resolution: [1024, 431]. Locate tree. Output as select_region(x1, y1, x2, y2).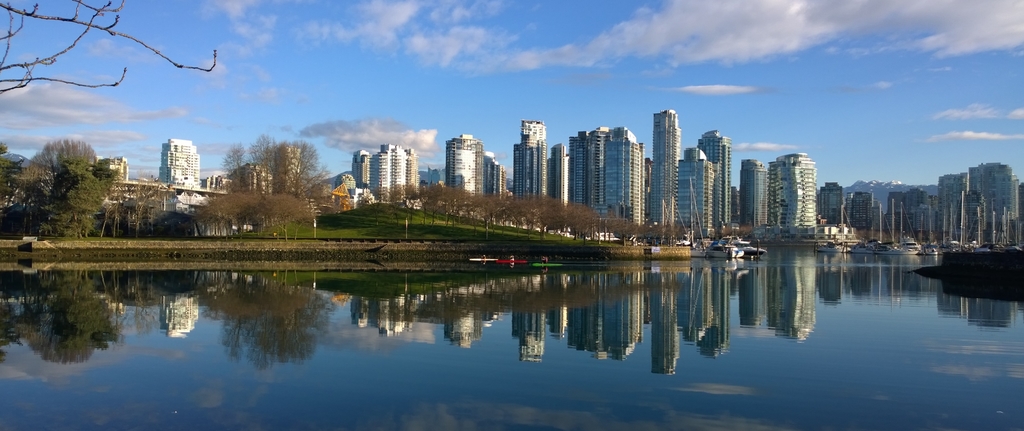
select_region(27, 134, 100, 194).
